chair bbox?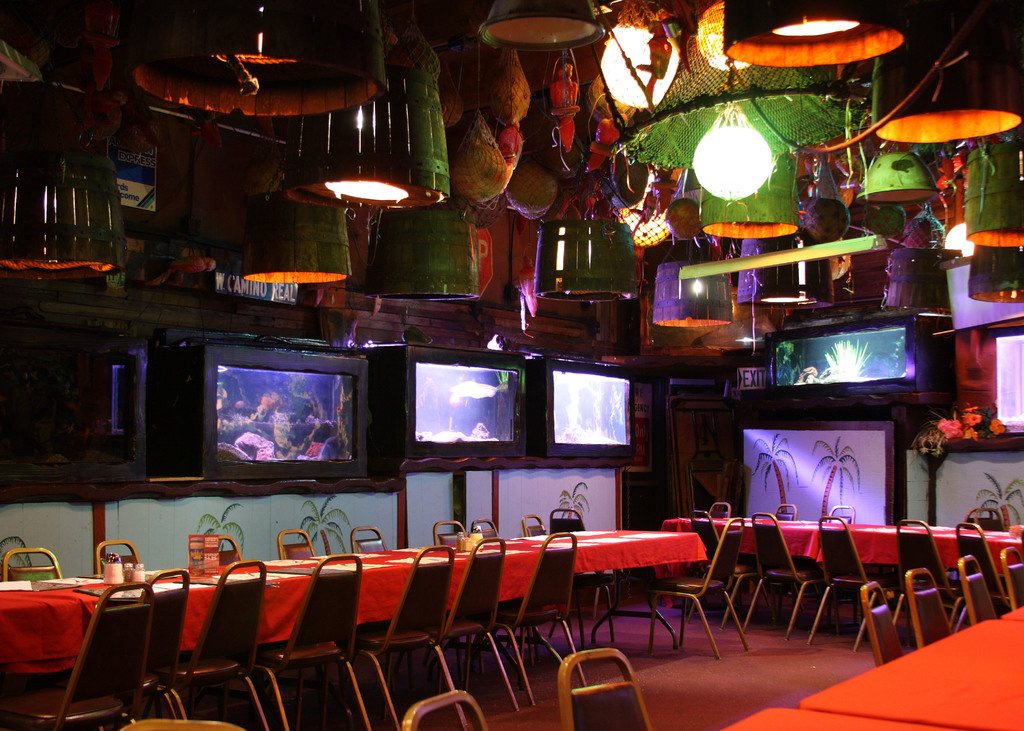
556/647/655/730
